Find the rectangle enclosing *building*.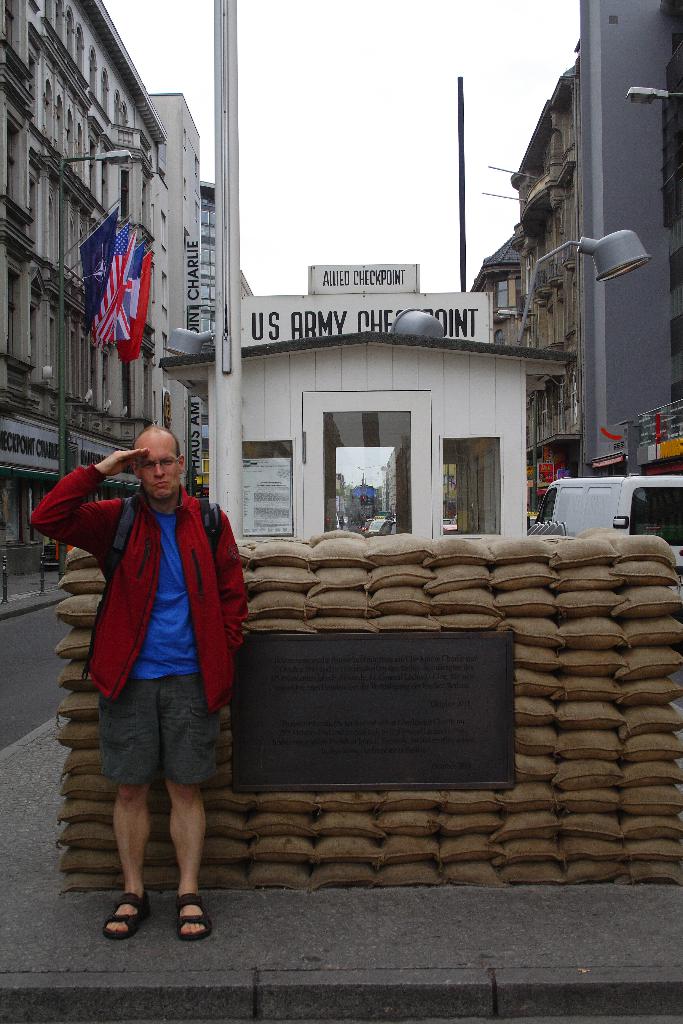
[509, 63, 586, 476].
